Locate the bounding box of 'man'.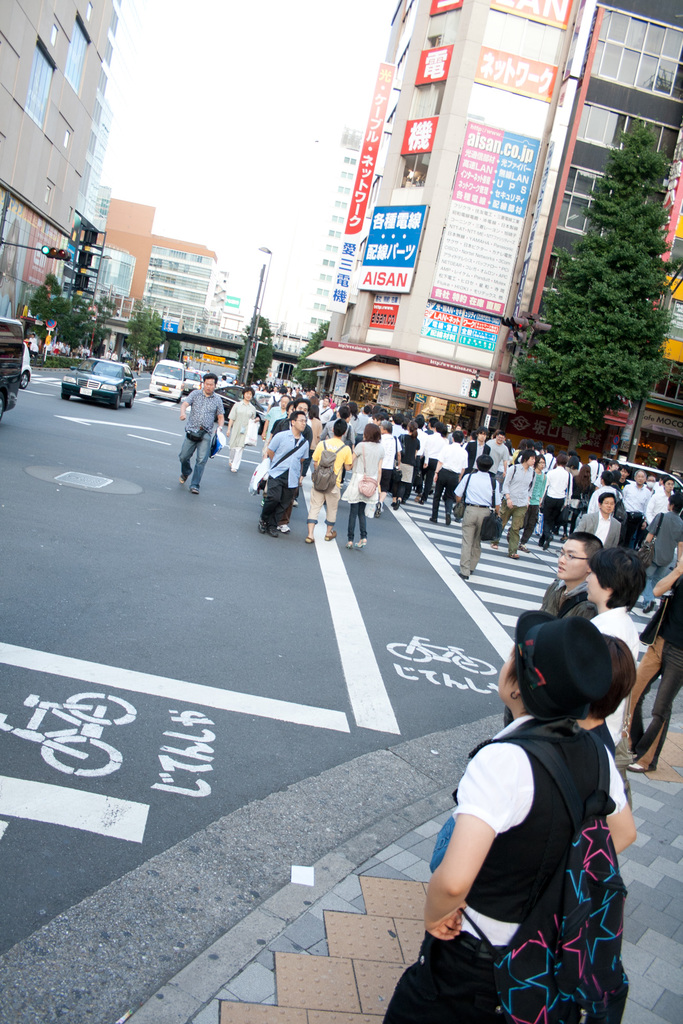
Bounding box: 320/404/357/450.
